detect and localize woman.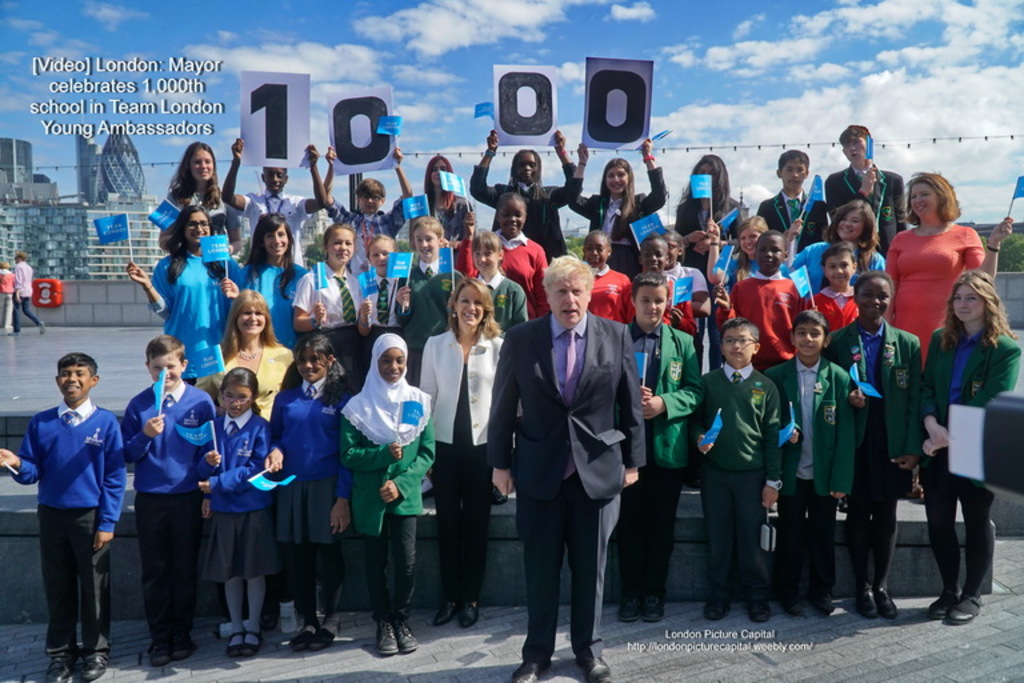
Localized at <region>677, 151, 741, 269</region>.
